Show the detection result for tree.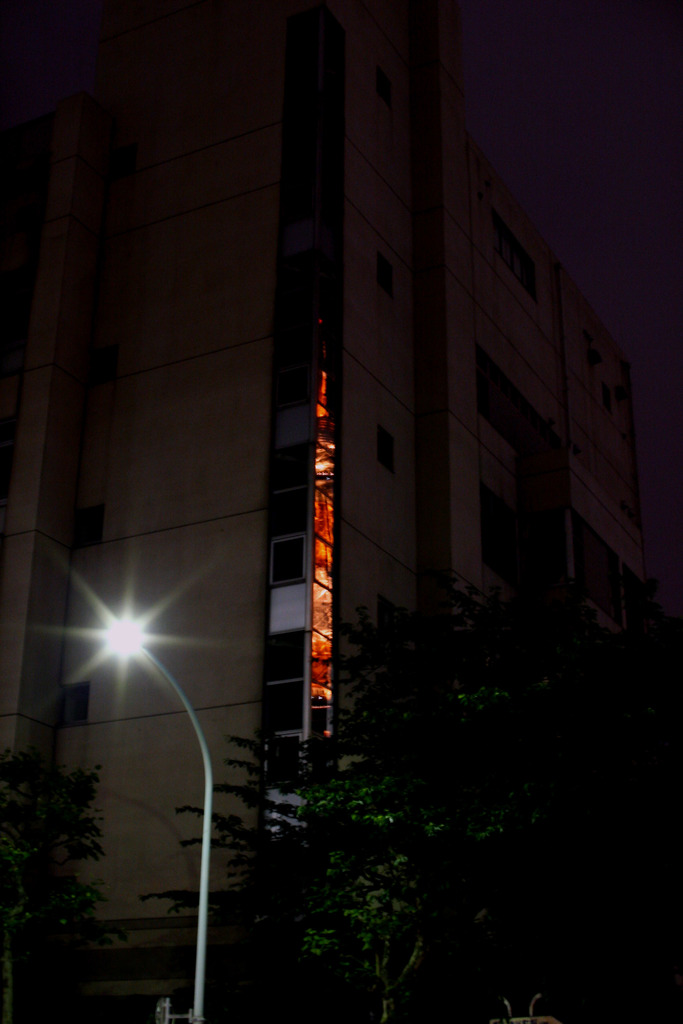
crop(135, 566, 682, 1023).
